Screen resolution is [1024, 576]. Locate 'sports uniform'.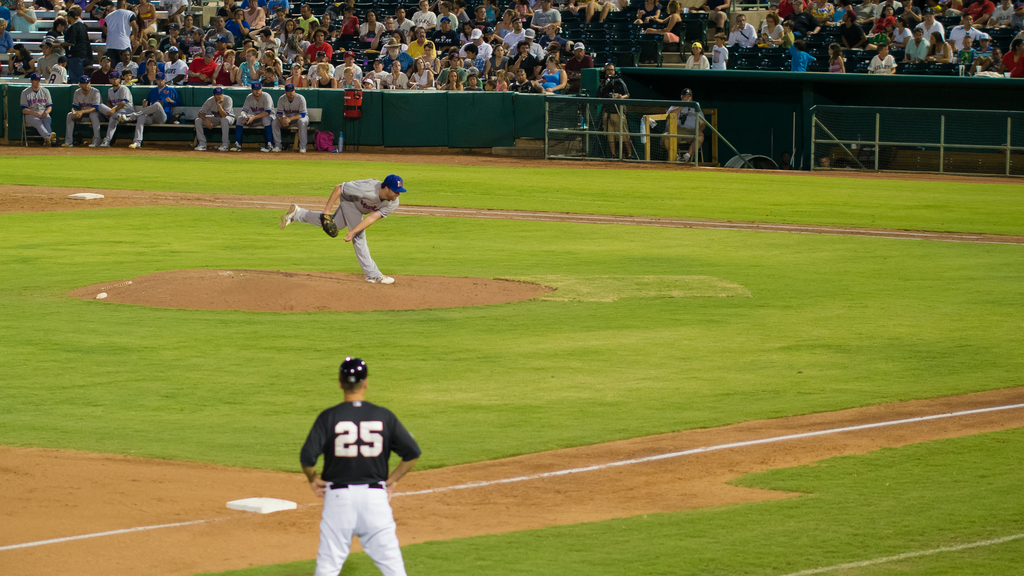
(x1=97, y1=79, x2=135, y2=134).
